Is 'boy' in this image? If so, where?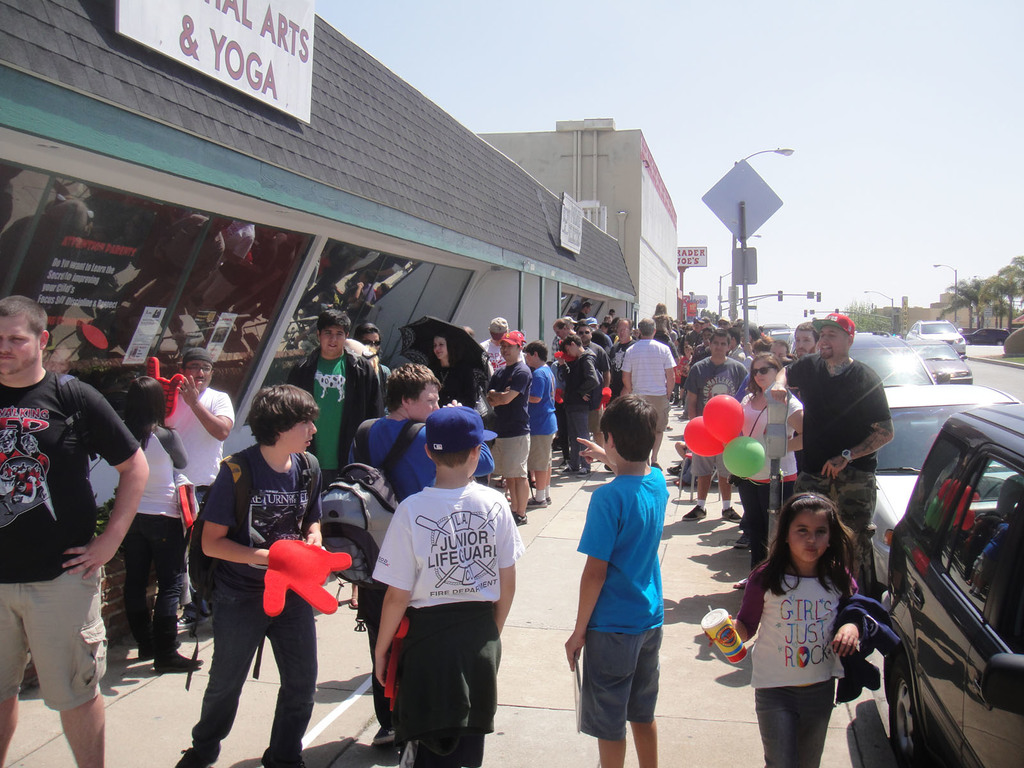
Yes, at x1=175 y1=385 x2=321 y2=767.
